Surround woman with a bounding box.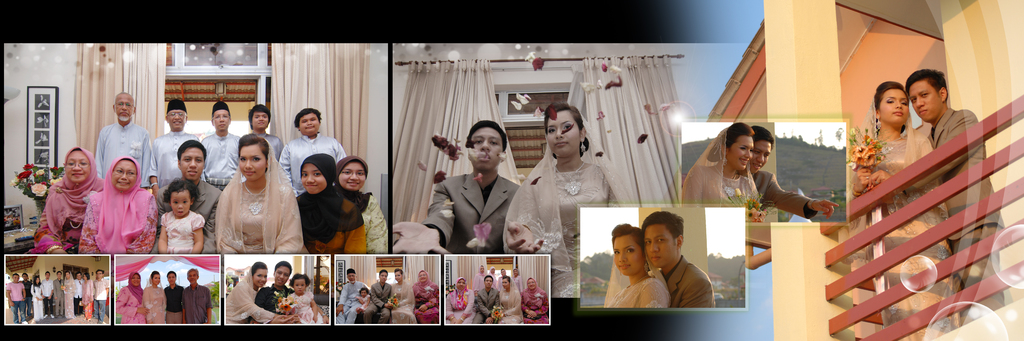
locate(26, 273, 44, 322).
